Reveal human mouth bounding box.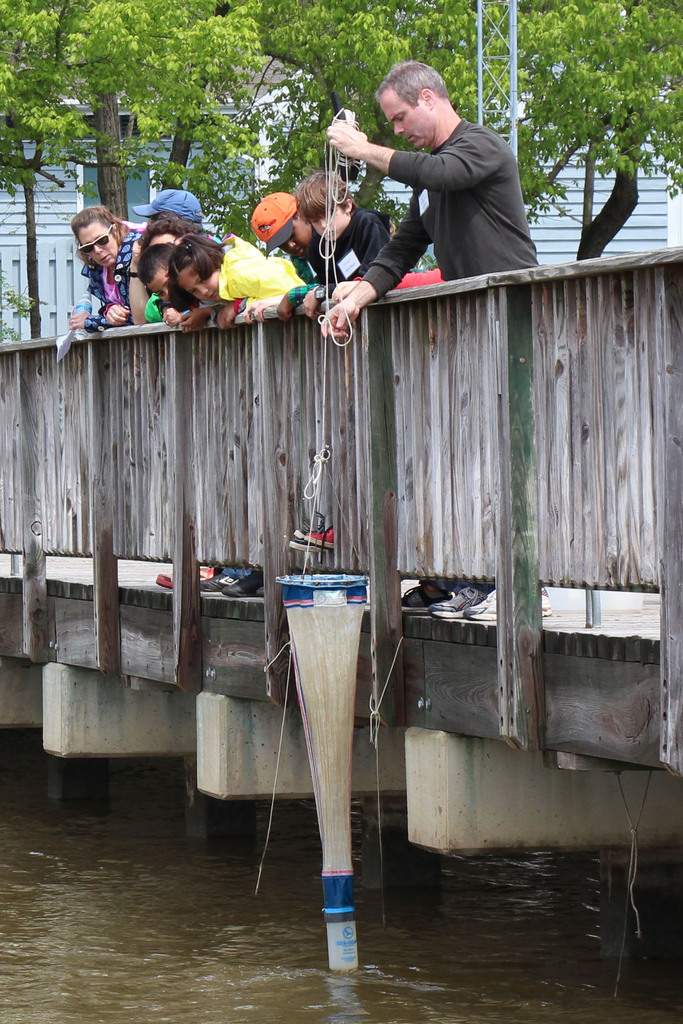
Revealed: (left=402, top=132, right=422, bottom=147).
